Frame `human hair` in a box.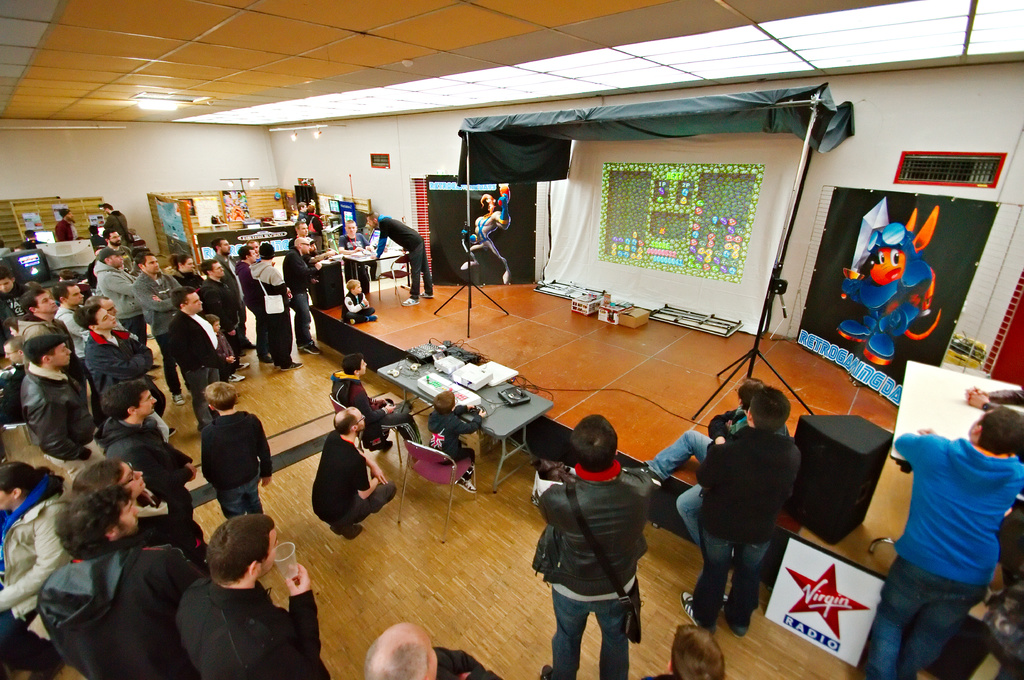
[x1=296, y1=200, x2=304, y2=210].
